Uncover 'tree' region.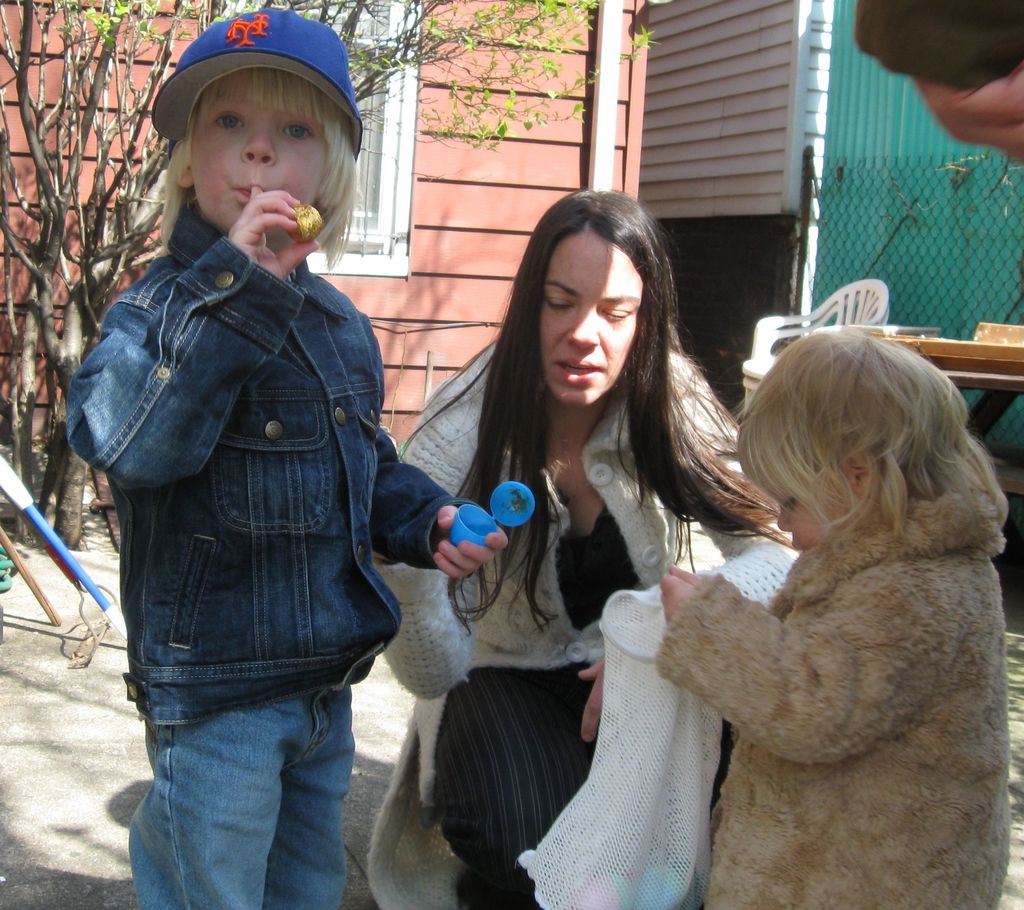
Uncovered: bbox(0, 0, 668, 548).
